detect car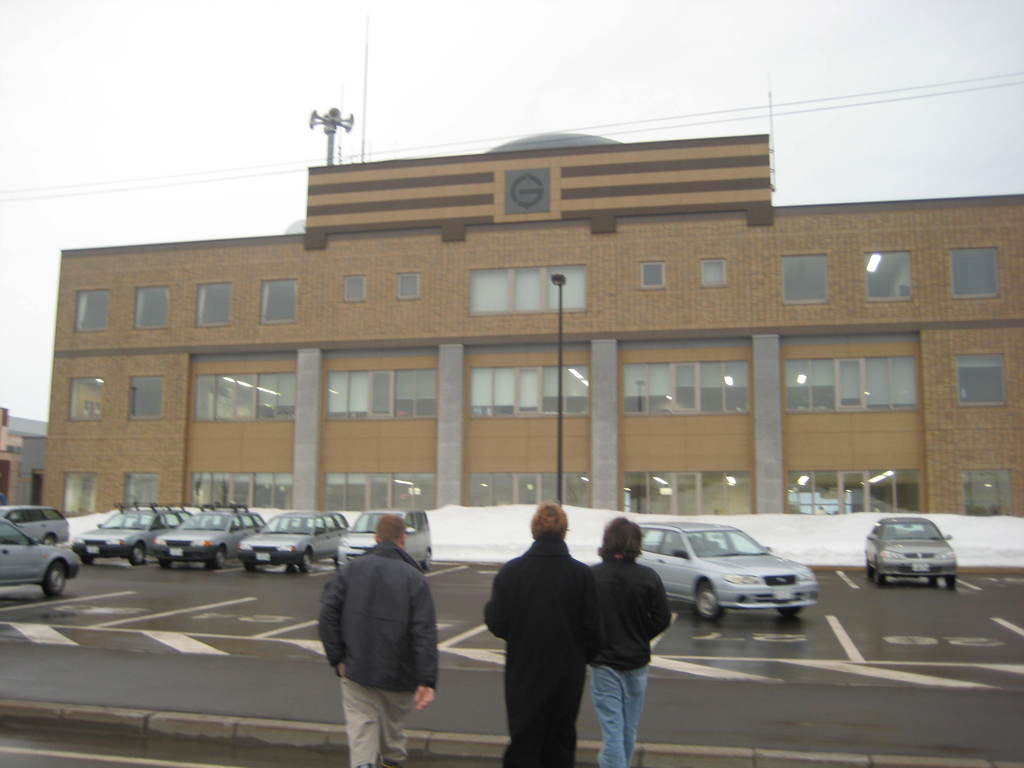
852, 512, 961, 588
